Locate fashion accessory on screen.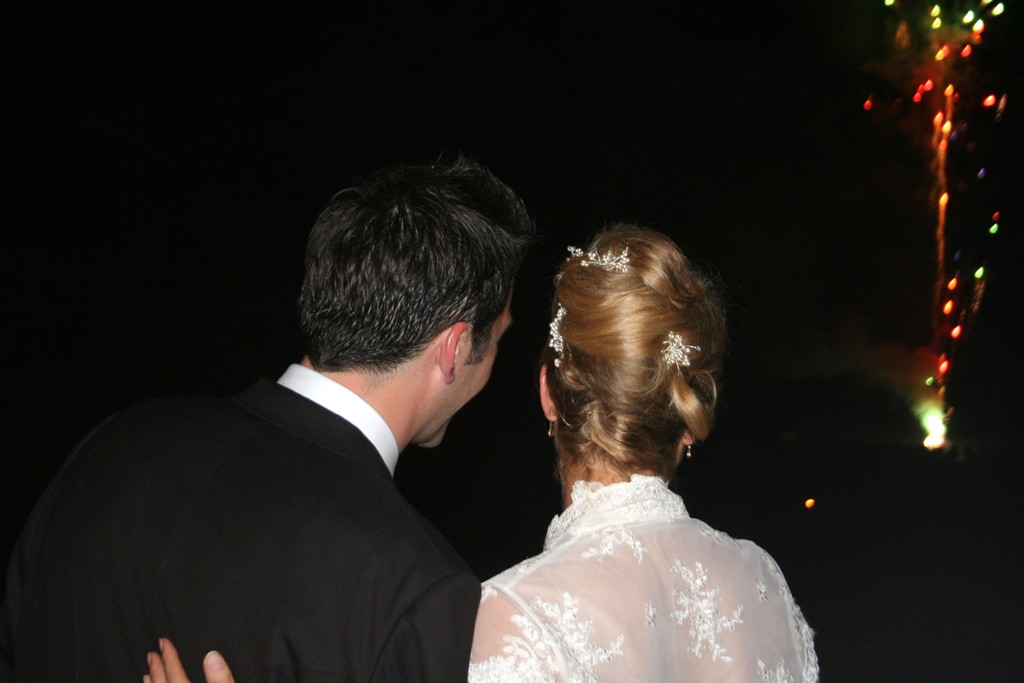
On screen at <bbox>568, 246, 627, 274</bbox>.
